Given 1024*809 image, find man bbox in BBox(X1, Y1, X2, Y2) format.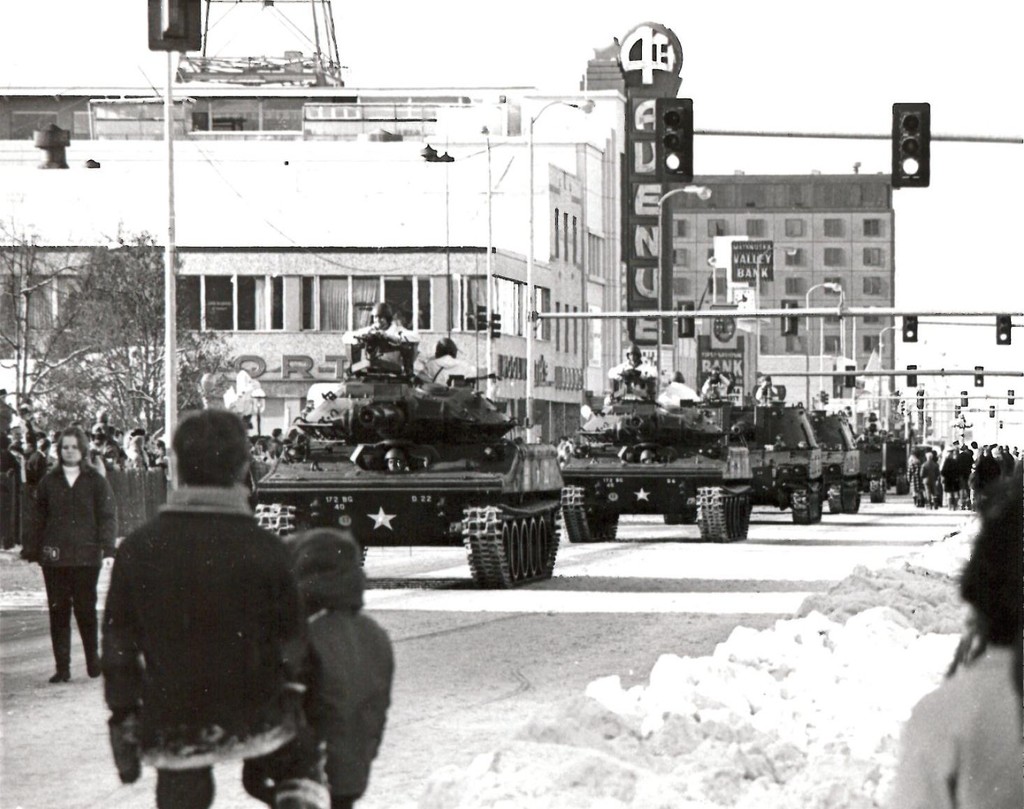
BBox(20, 425, 121, 696).
